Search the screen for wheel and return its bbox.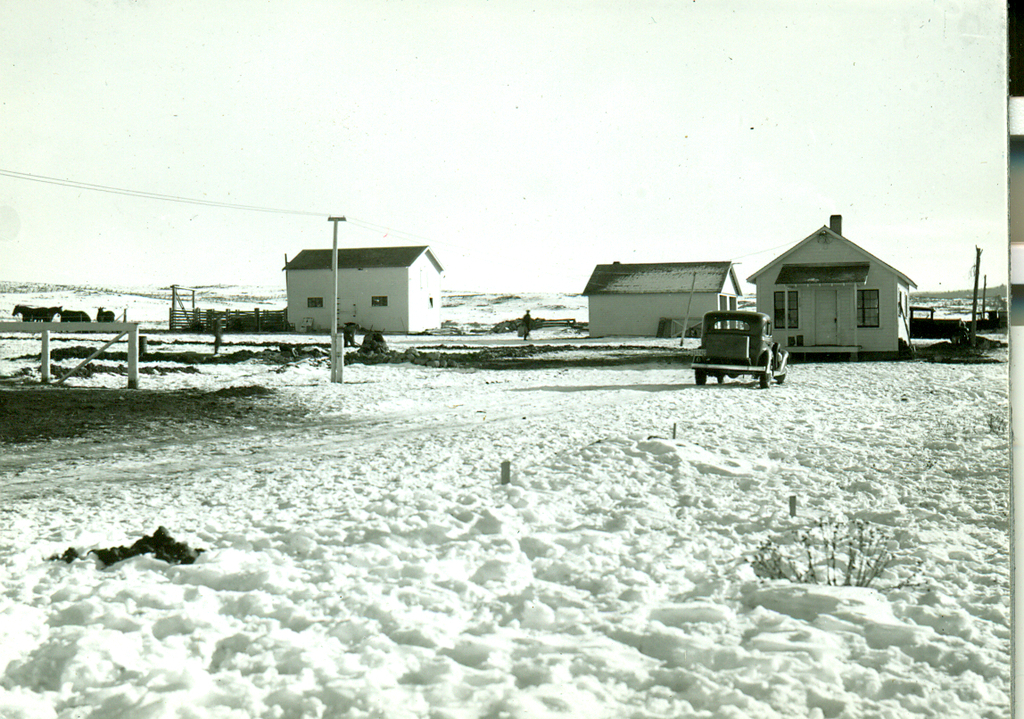
Found: BBox(759, 362, 771, 390).
